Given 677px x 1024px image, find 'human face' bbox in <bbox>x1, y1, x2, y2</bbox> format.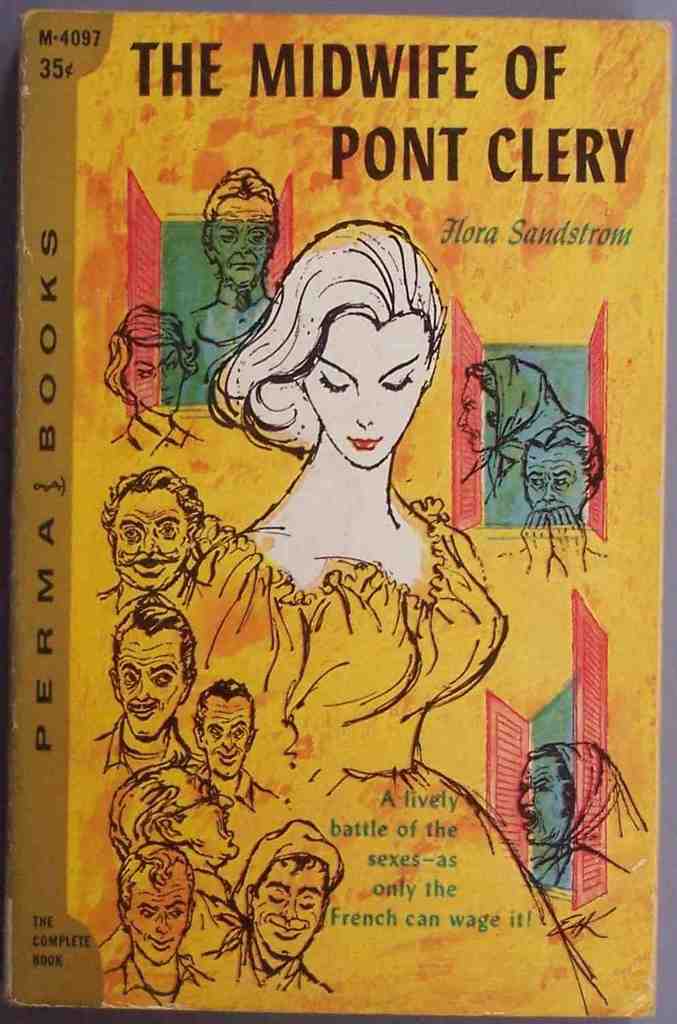
<bbox>302, 317, 432, 476</bbox>.
